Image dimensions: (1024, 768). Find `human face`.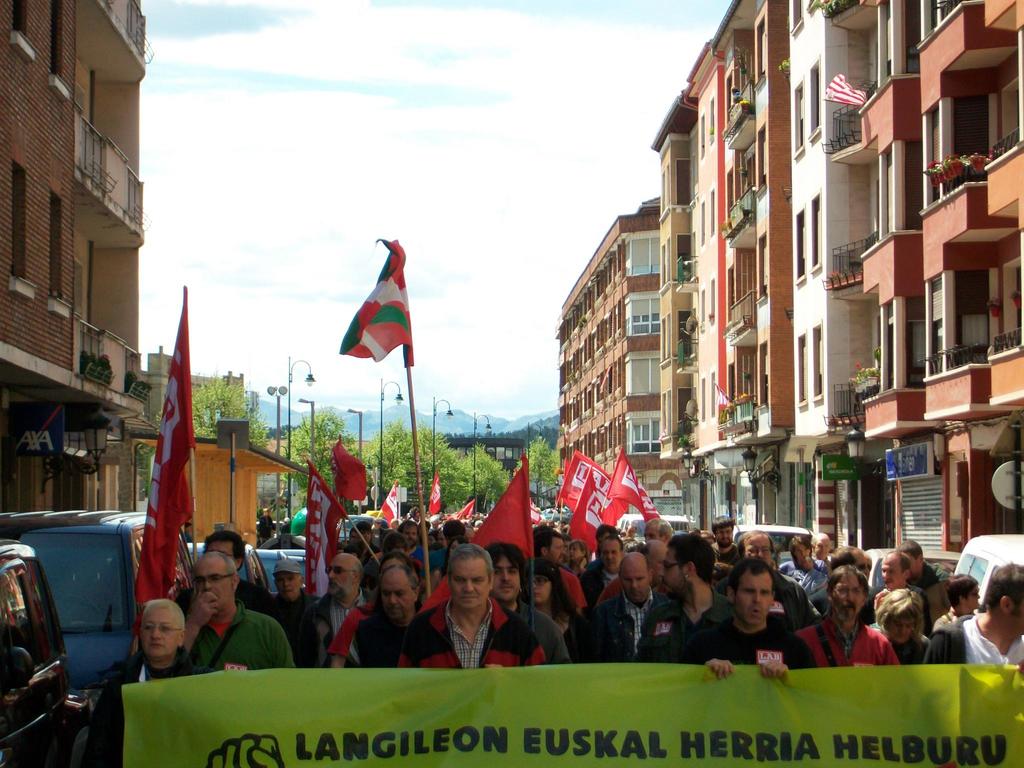
<bbox>401, 529, 415, 548</bbox>.
